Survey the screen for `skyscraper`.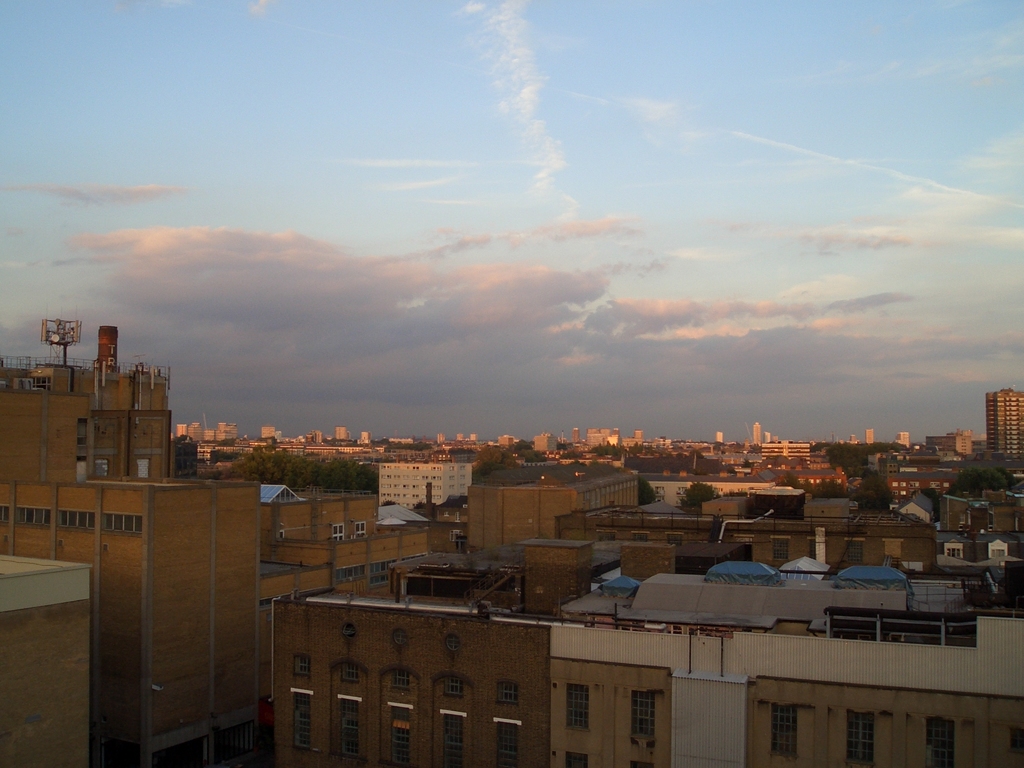
Survey found: 988, 384, 1023, 459.
